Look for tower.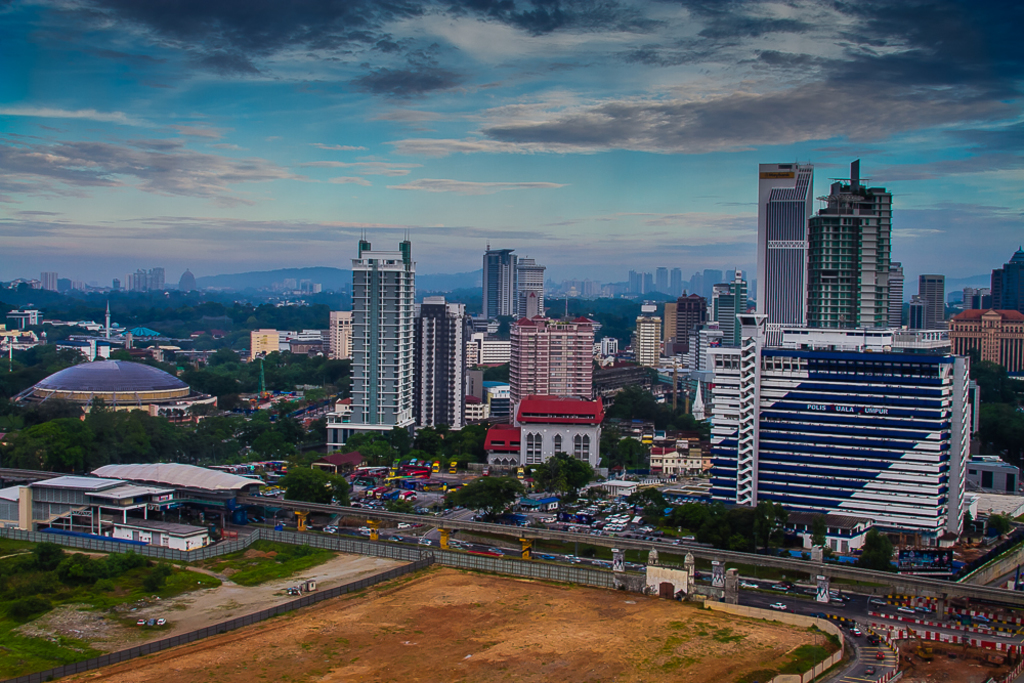
Found: box(416, 294, 465, 427).
